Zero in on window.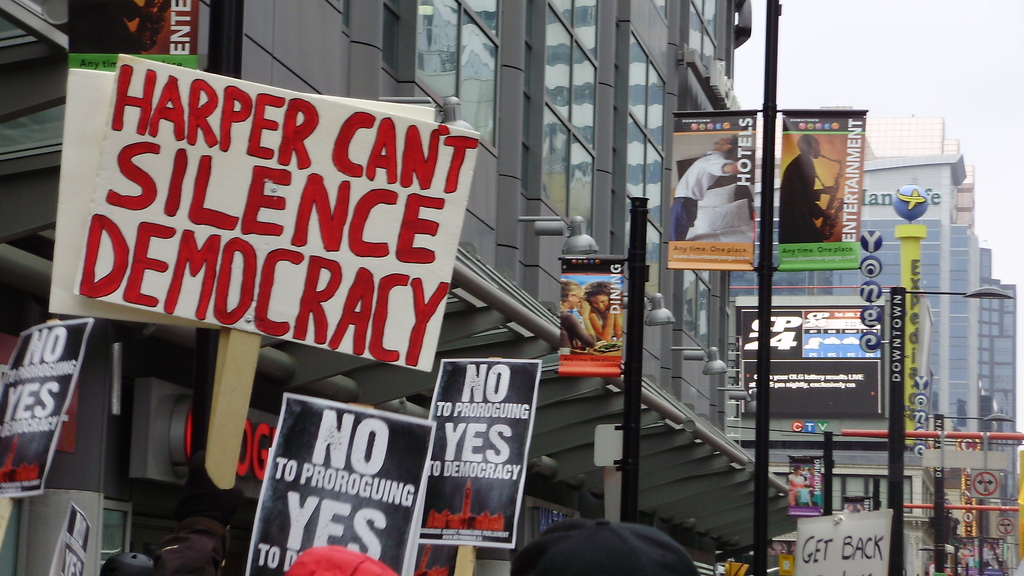
Zeroed in: box(412, 0, 462, 111).
